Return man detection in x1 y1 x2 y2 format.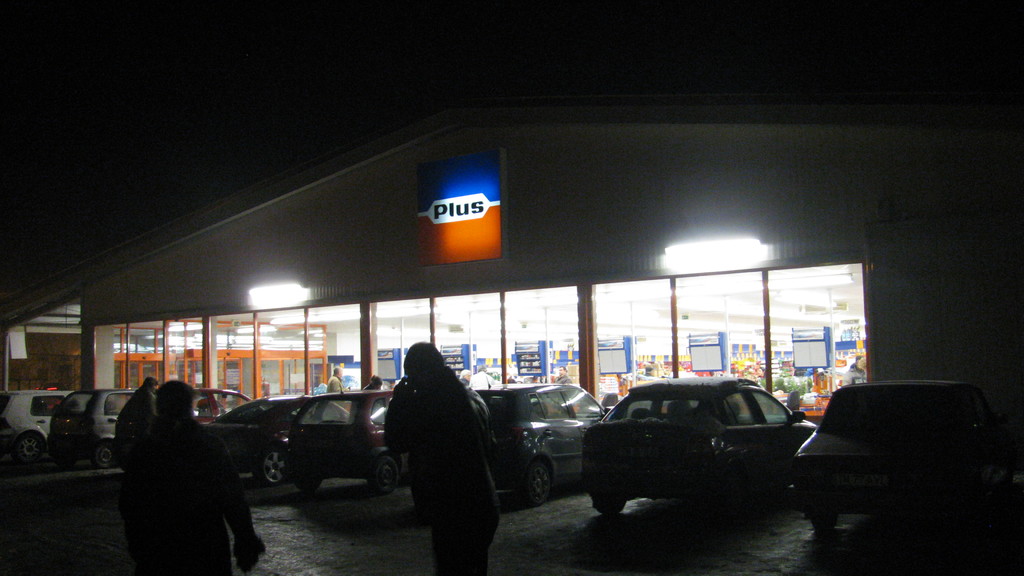
360 373 385 390.
